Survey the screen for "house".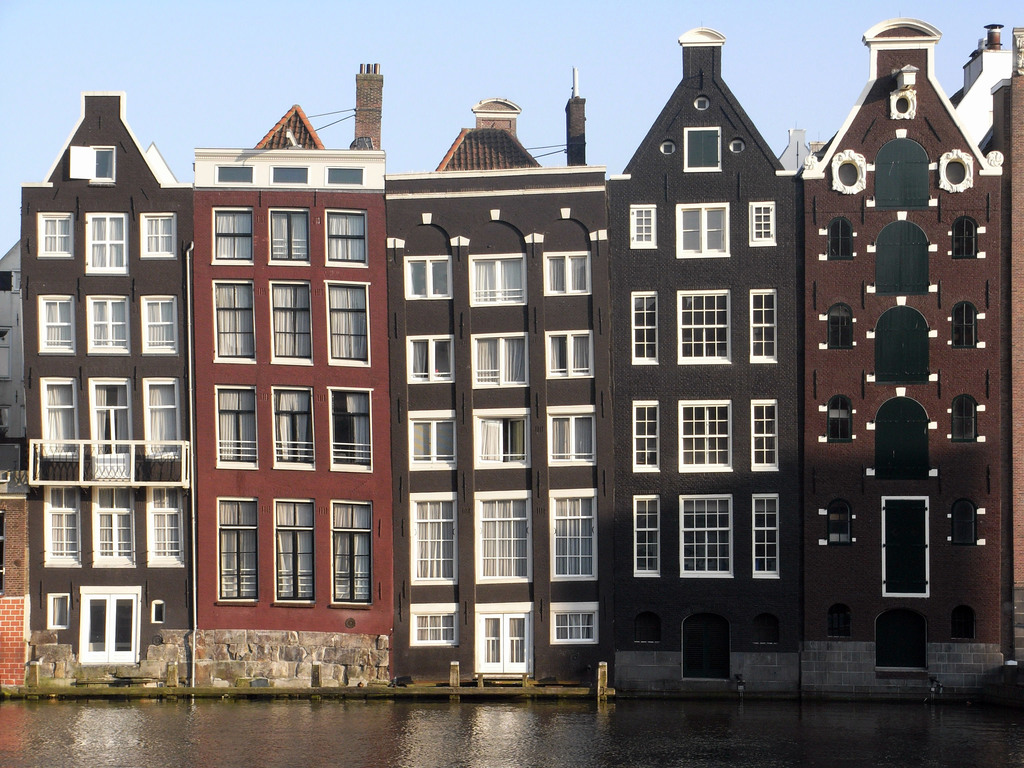
Survey found: 392, 98, 614, 703.
